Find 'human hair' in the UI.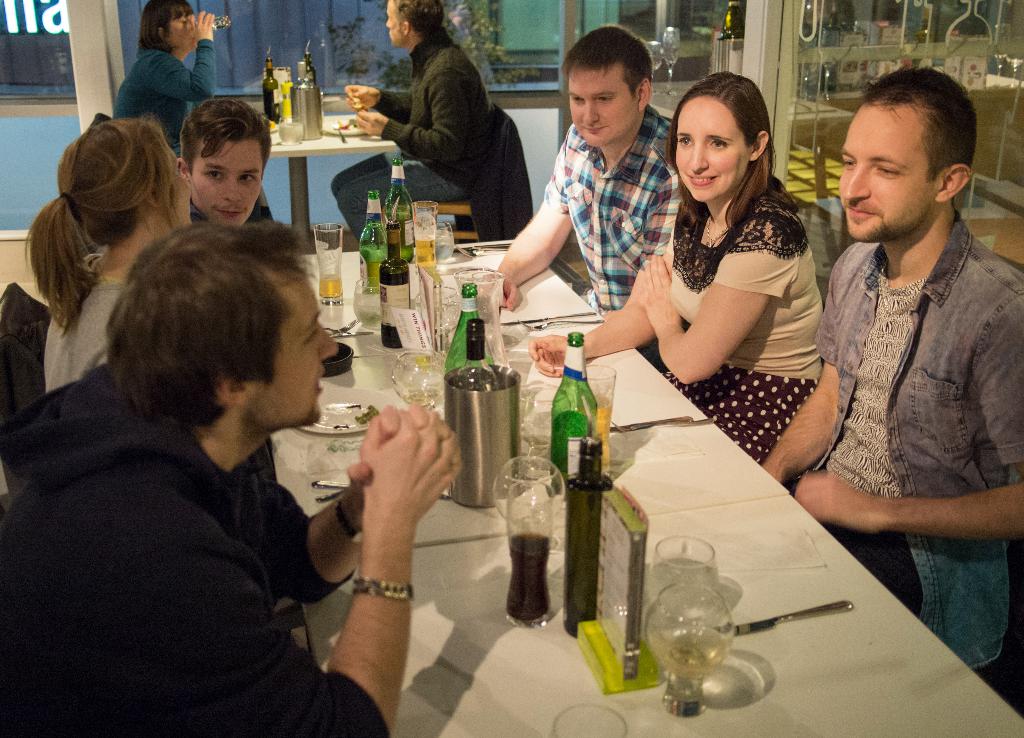
UI element at [388, 0, 440, 38].
